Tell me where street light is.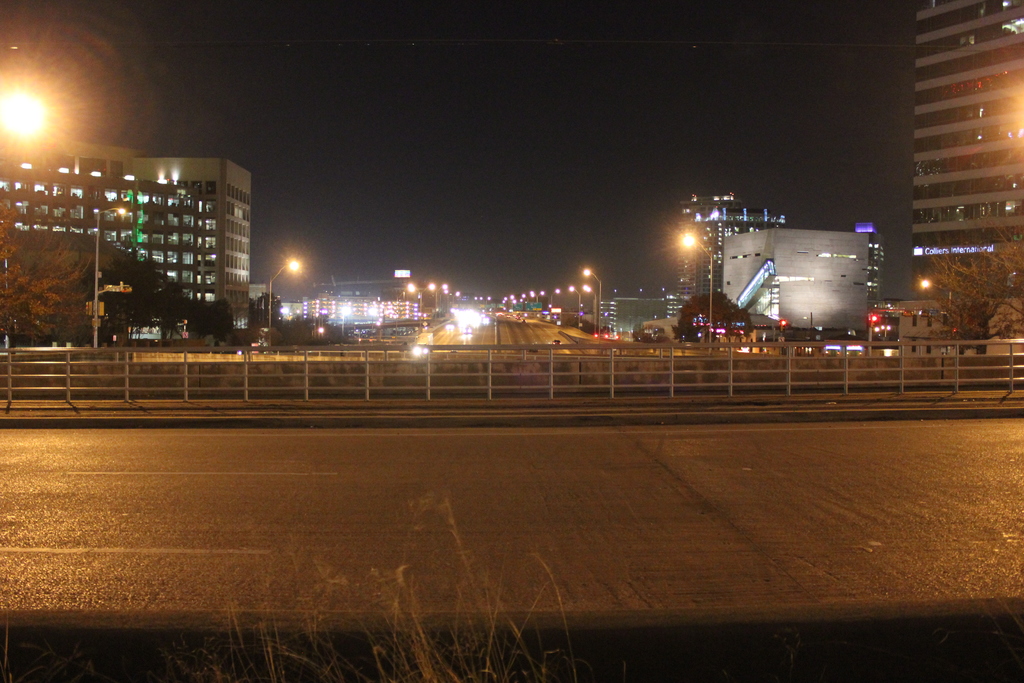
street light is at (x1=392, y1=280, x2=413, y2=336).
